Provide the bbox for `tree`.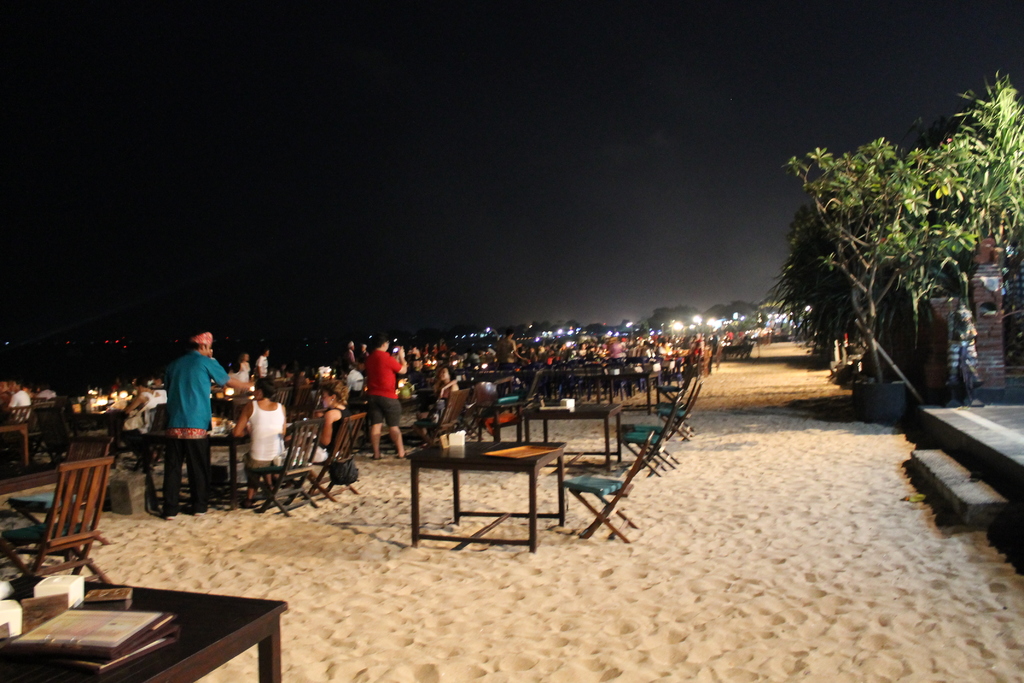
l=764, t=202, r=851, b=358.
